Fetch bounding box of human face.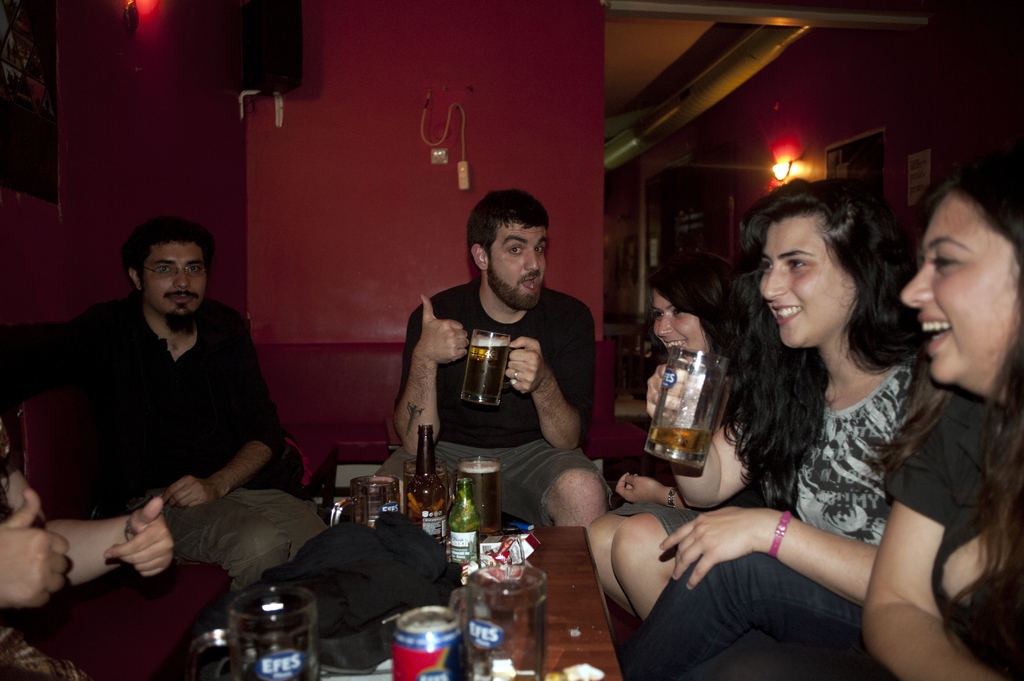
Bbox: 652,290,708,367.
